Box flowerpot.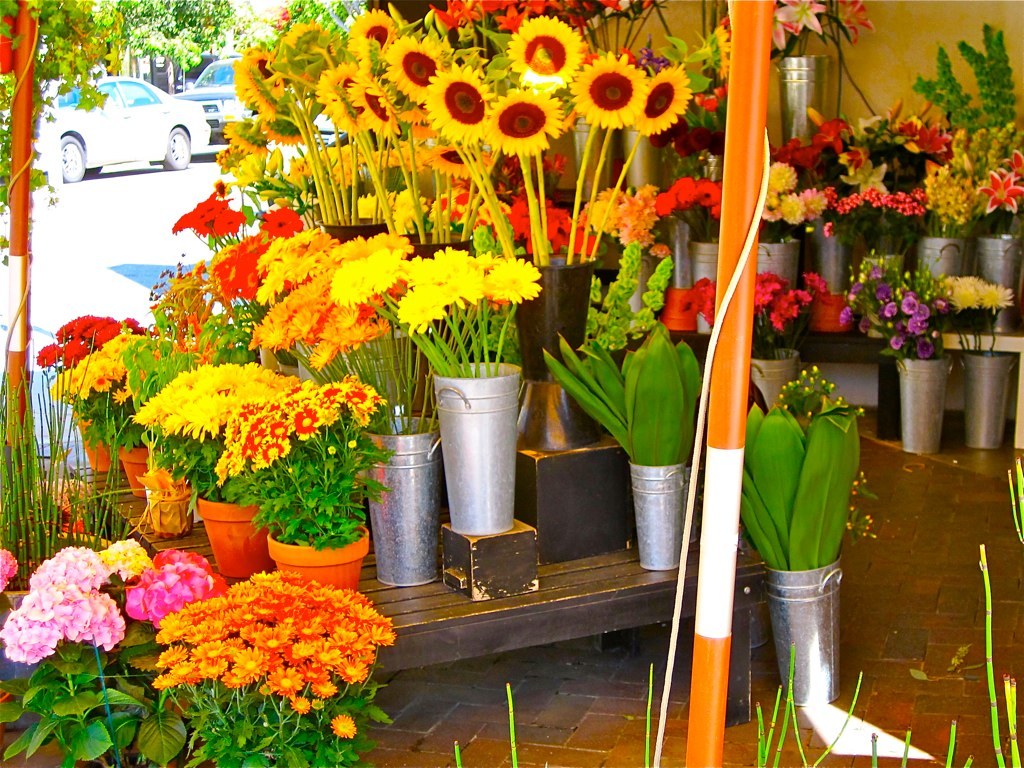
696 237 716 286.
